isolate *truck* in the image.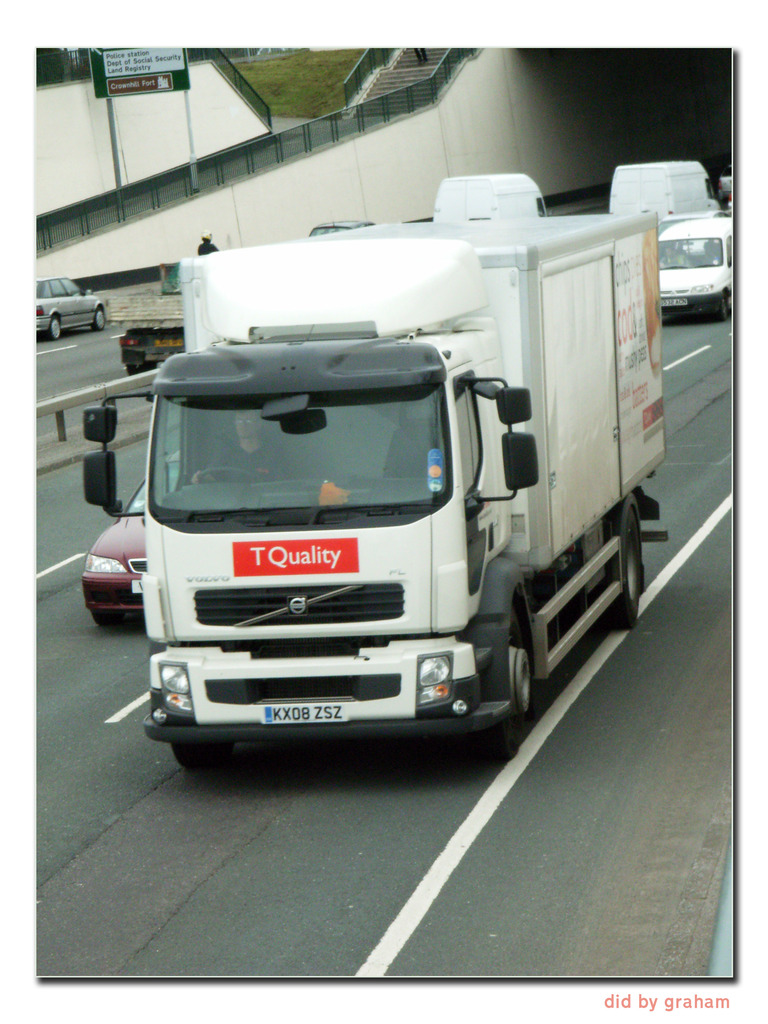
Isolated region: box=[428, 168, 547, 217].
